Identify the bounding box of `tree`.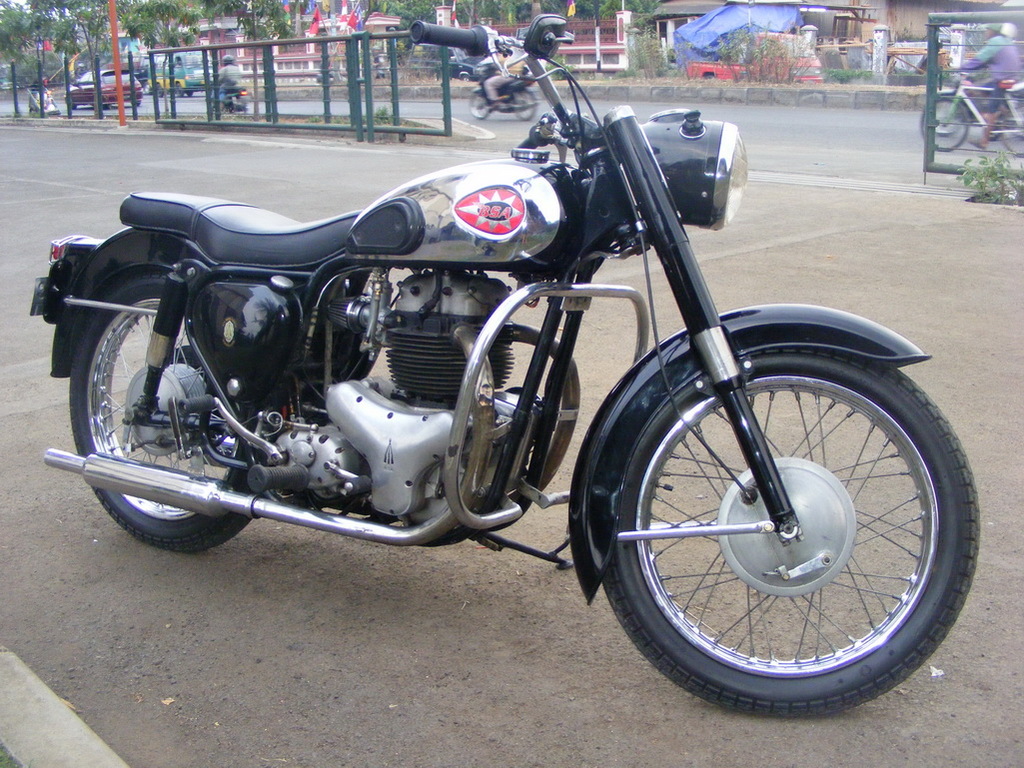
<box>217,0,300,114</box>.
